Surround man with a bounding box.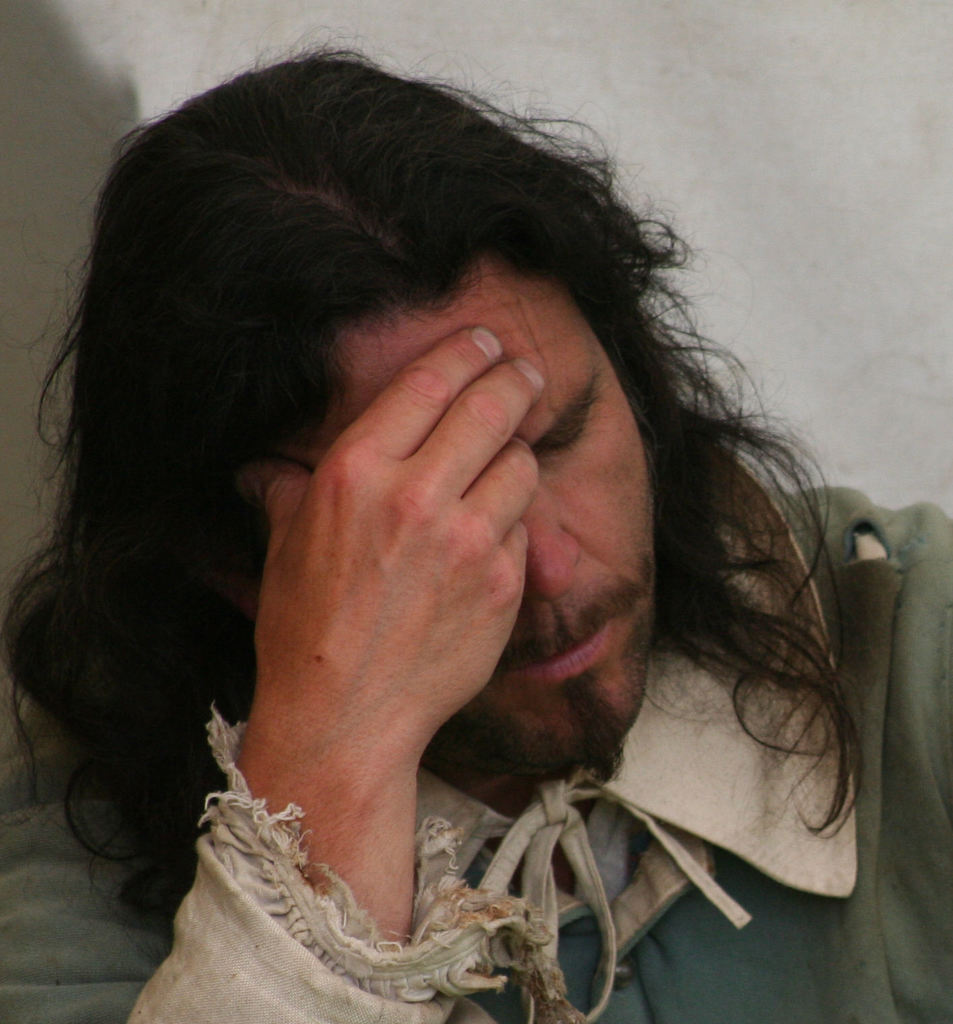
bbox(7, 49, 952, 1023).
